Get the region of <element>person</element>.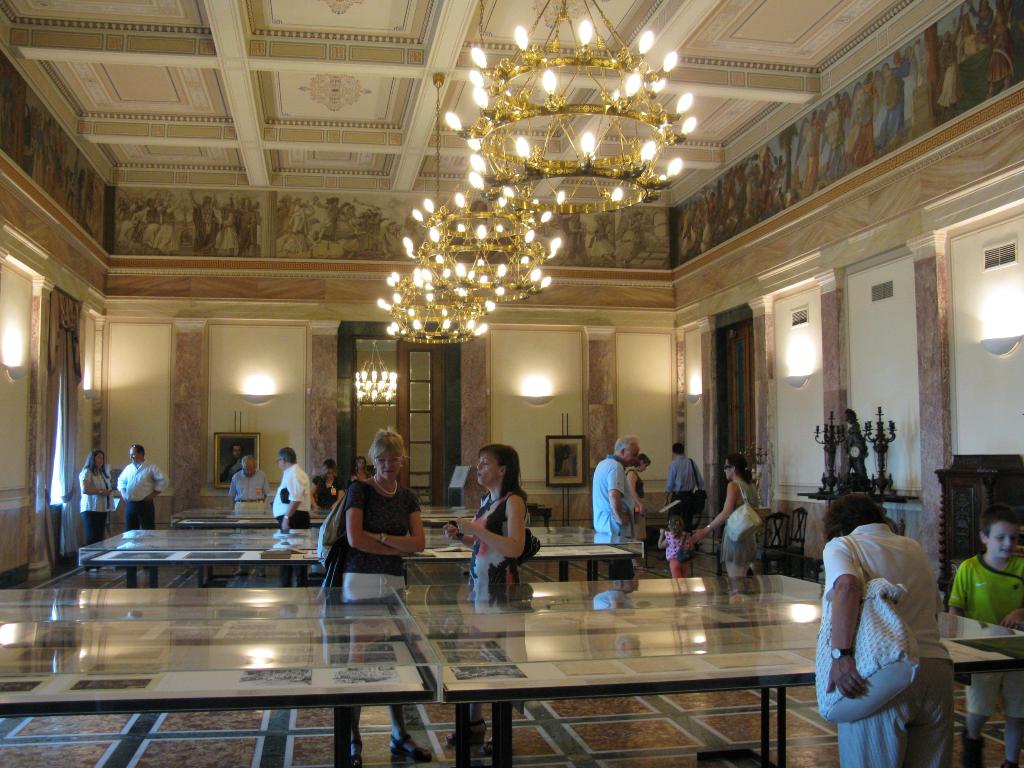
locate(657, 515, 696, 582).
